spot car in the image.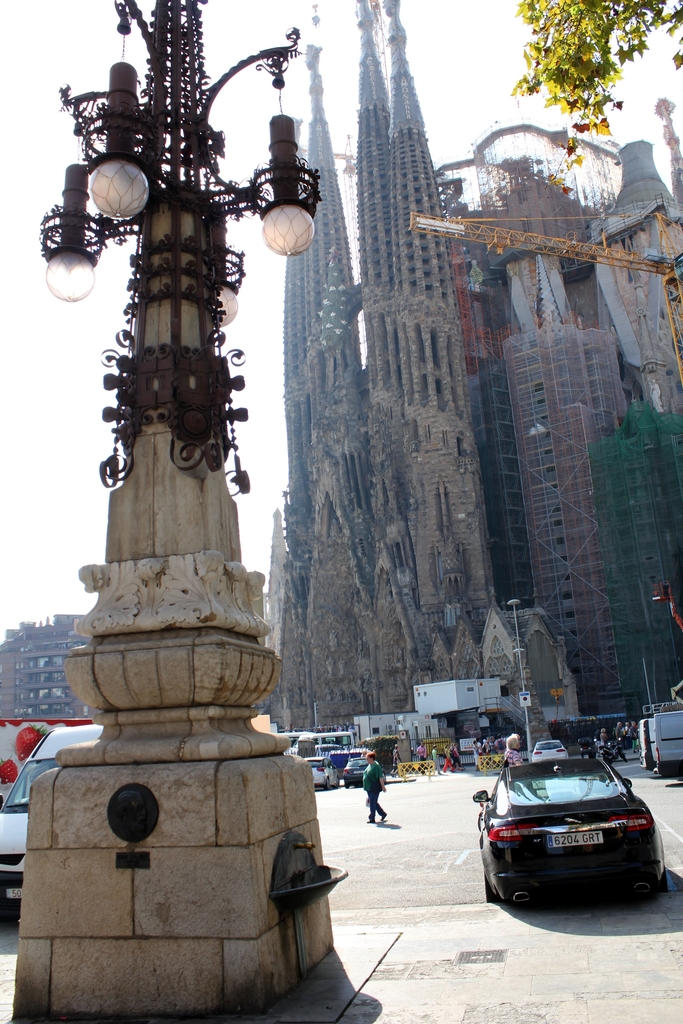
car found at {"x1": 653, "y1": 711, "x2": 682, "y2": 772}.
